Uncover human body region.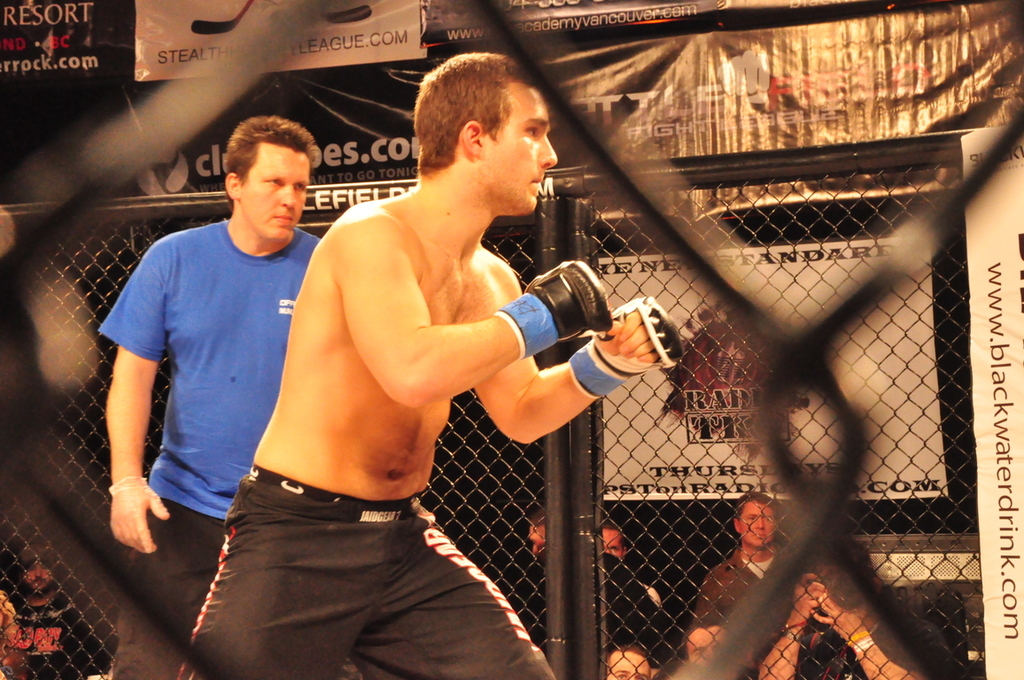
Uncovered: x1=2 y1=544 x2=98 y2=679.
